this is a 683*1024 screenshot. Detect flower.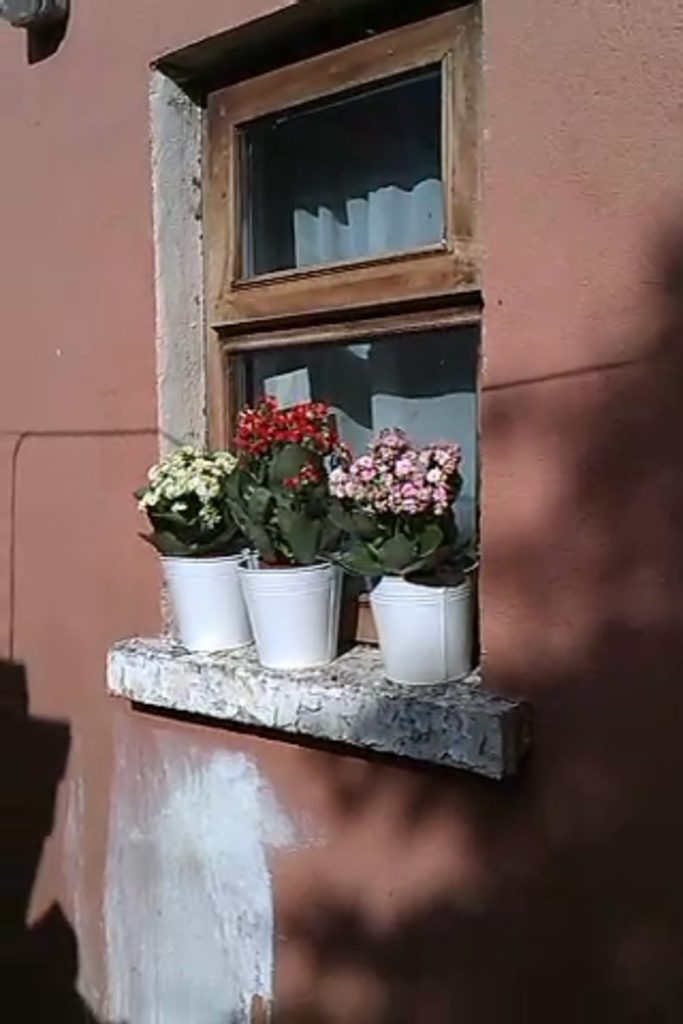
left=282, top=474, right=307, bottom=495.
